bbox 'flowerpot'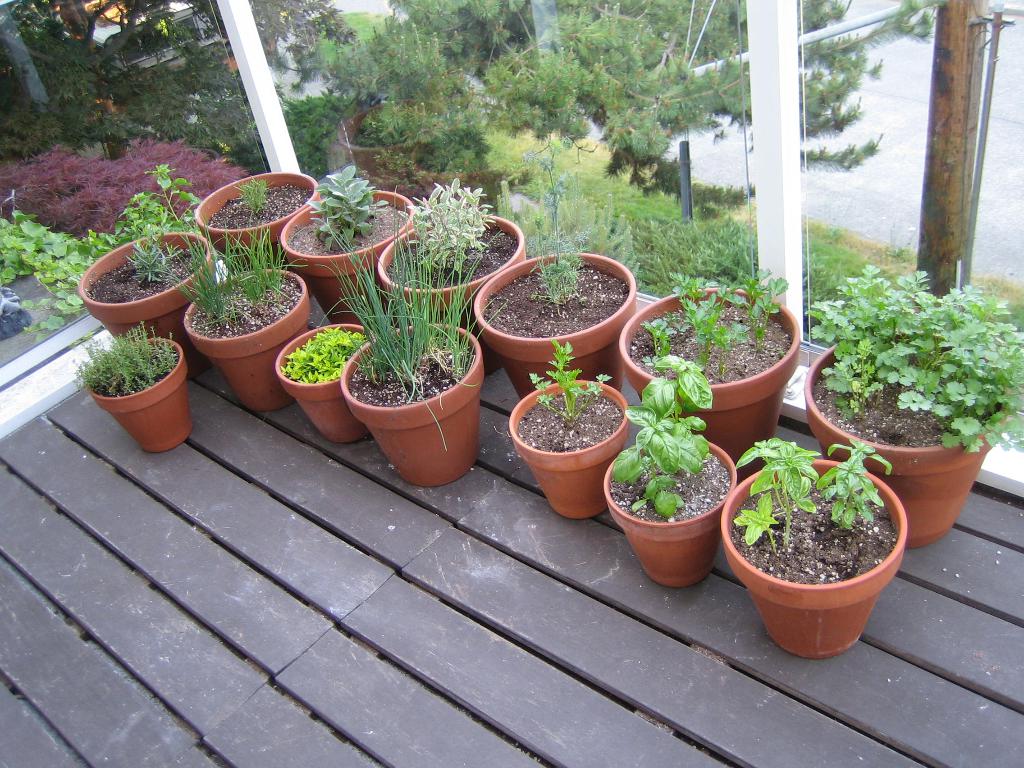
{"x1": 602, "y1": 433, "x2": 738, "y2": 587}
